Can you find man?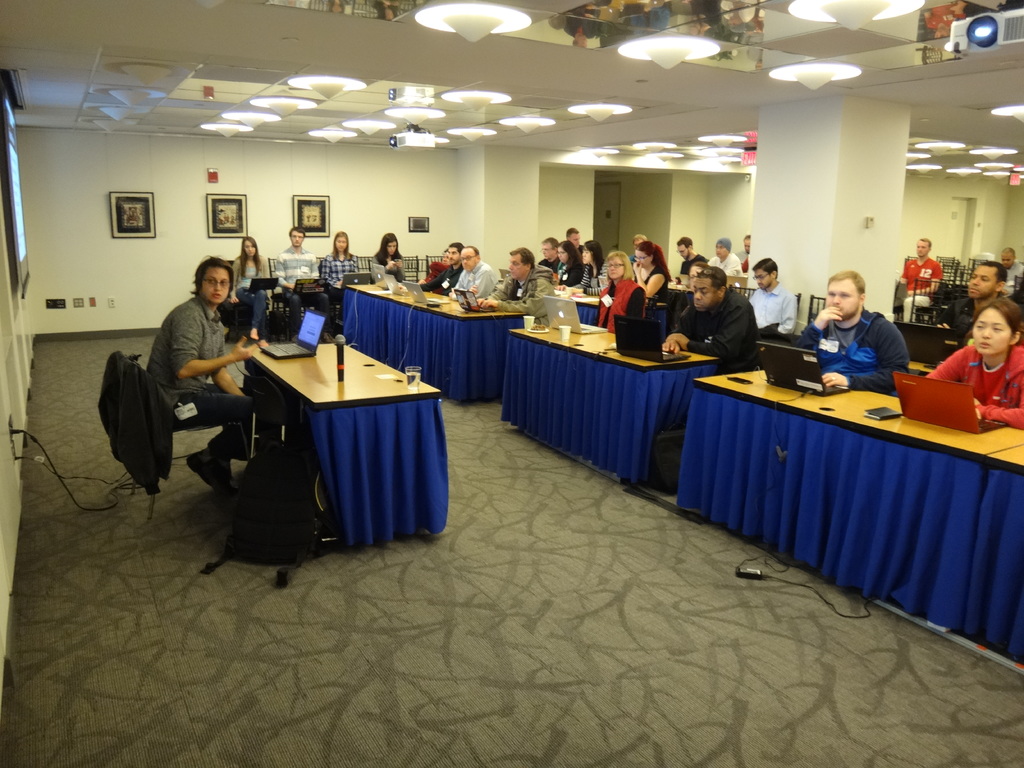
Yes, bounding box: [564, 227, 584, 255].
